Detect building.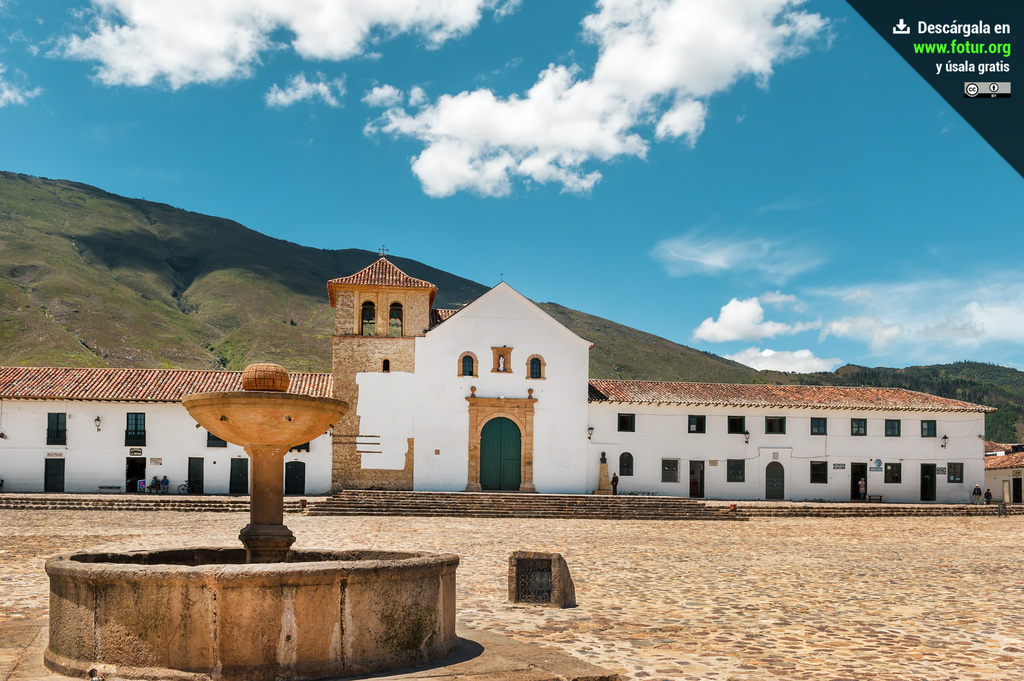
Detected at rect(986, 445, 1023, 504).
